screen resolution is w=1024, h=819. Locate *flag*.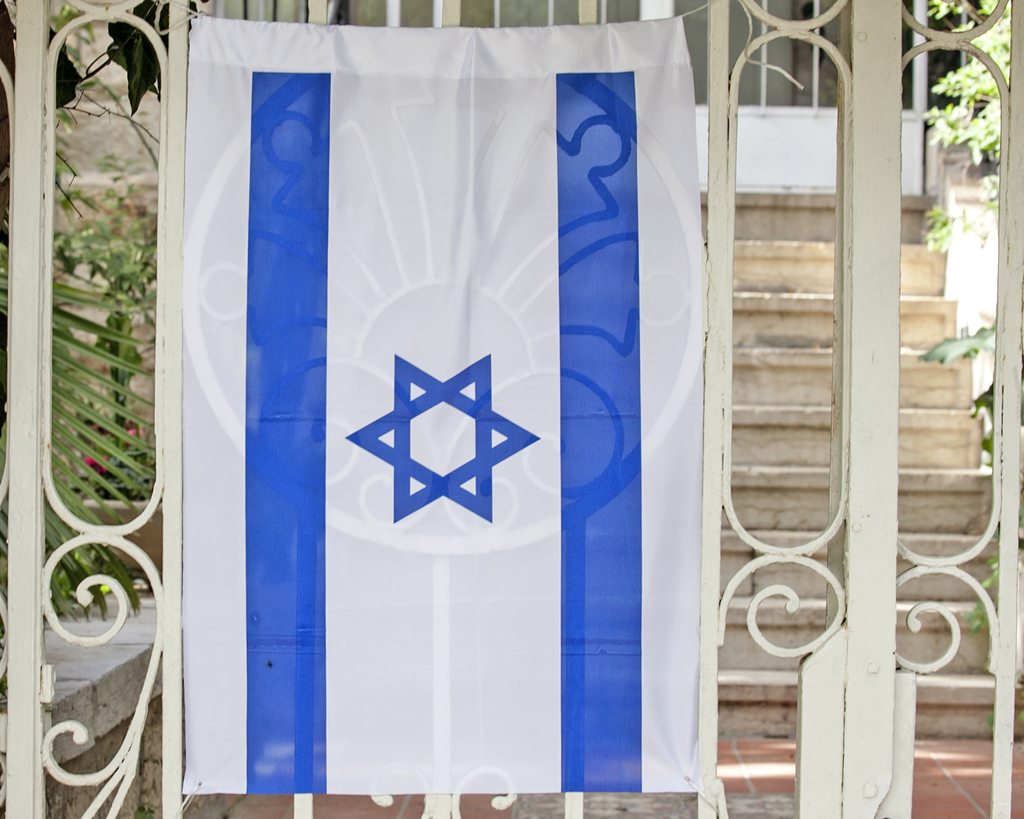
(x1=120, y1=16, x2=752, y2=818).
